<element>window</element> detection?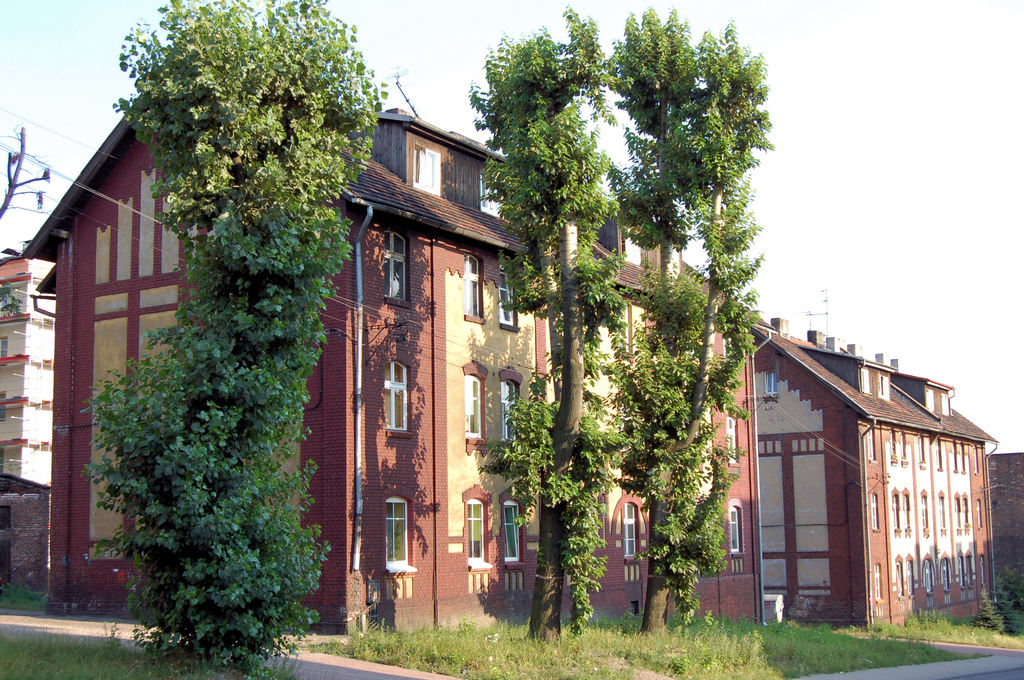
select_region(892, 432, 895, 457)
